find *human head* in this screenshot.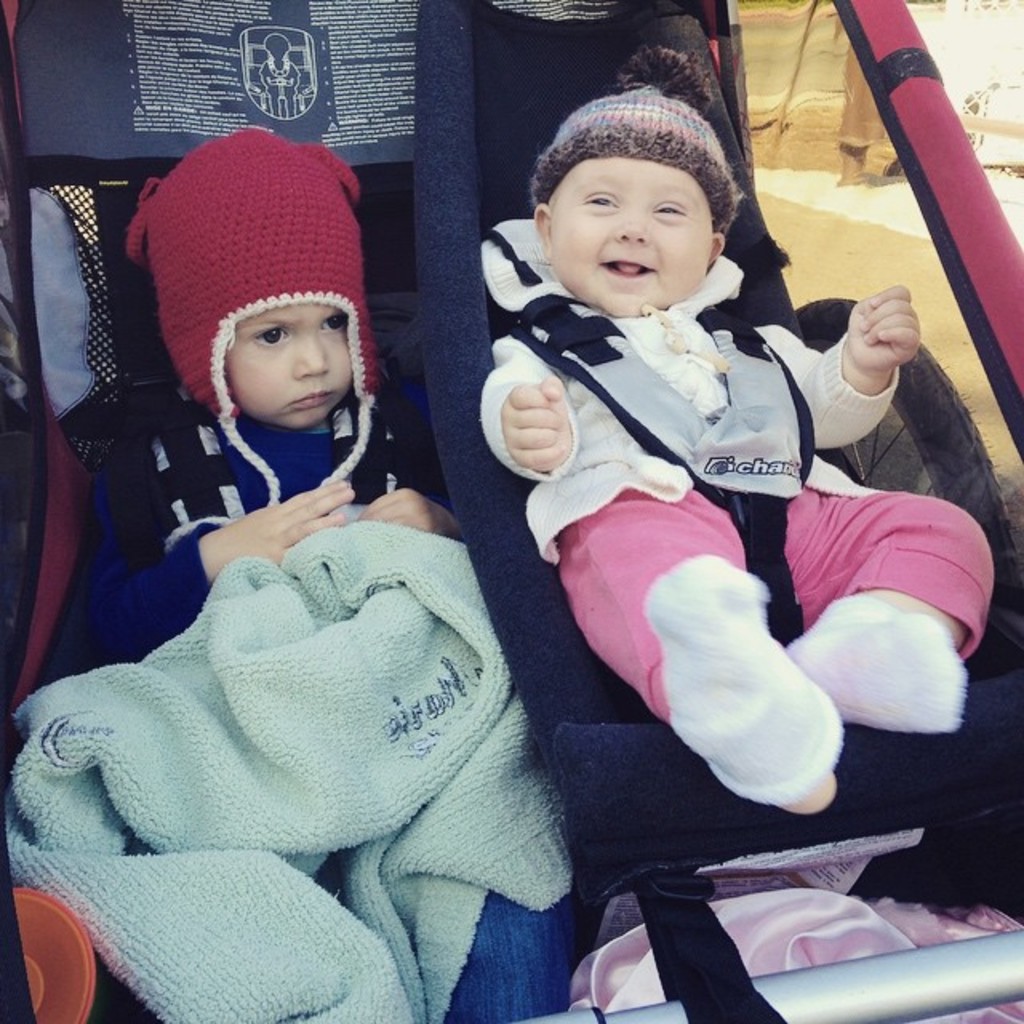
The bounding box for *human head* is 170 128 363 432.
